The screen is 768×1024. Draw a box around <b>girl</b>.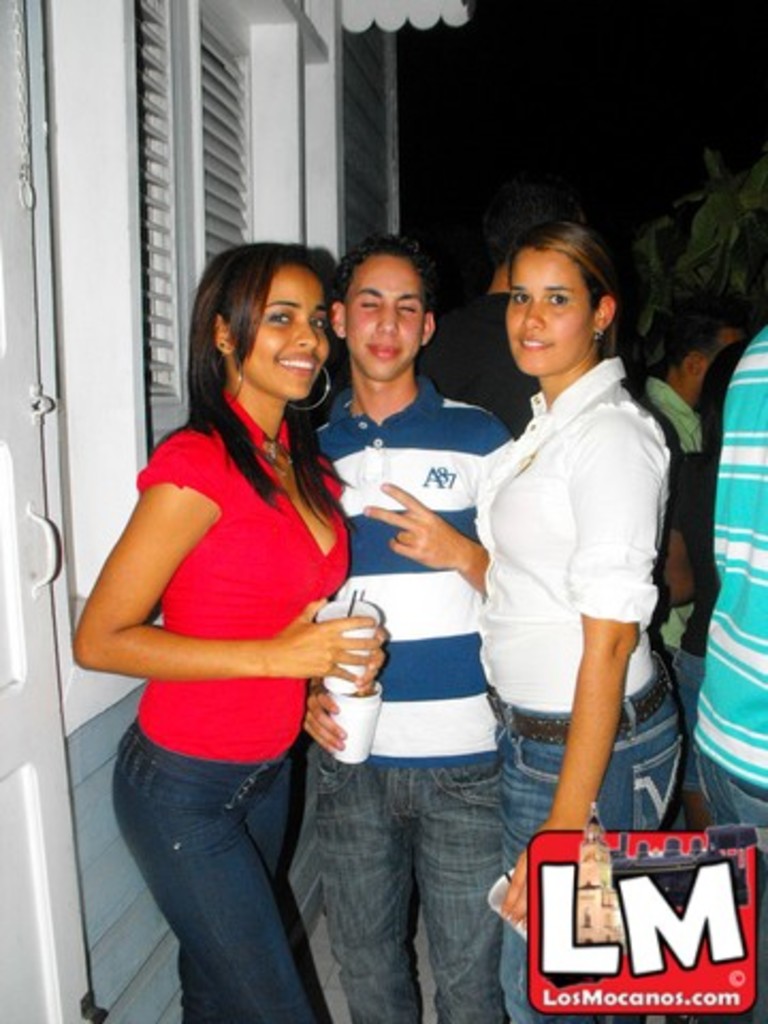
<bbox>70, 235, 390, 1022</bbox>.
